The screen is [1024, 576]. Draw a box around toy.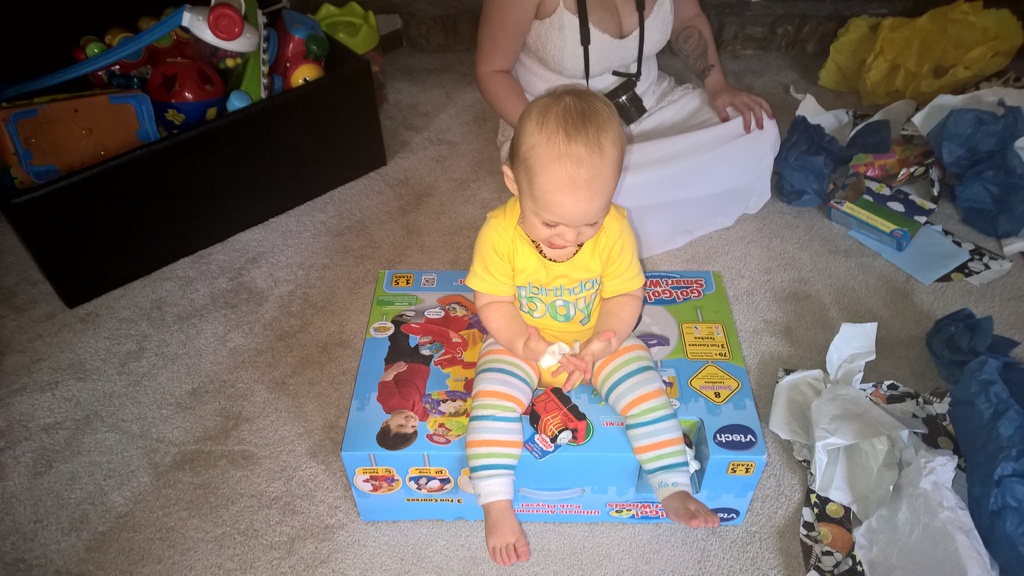
(x1=352, y1=269, x2=773, y2=524).
